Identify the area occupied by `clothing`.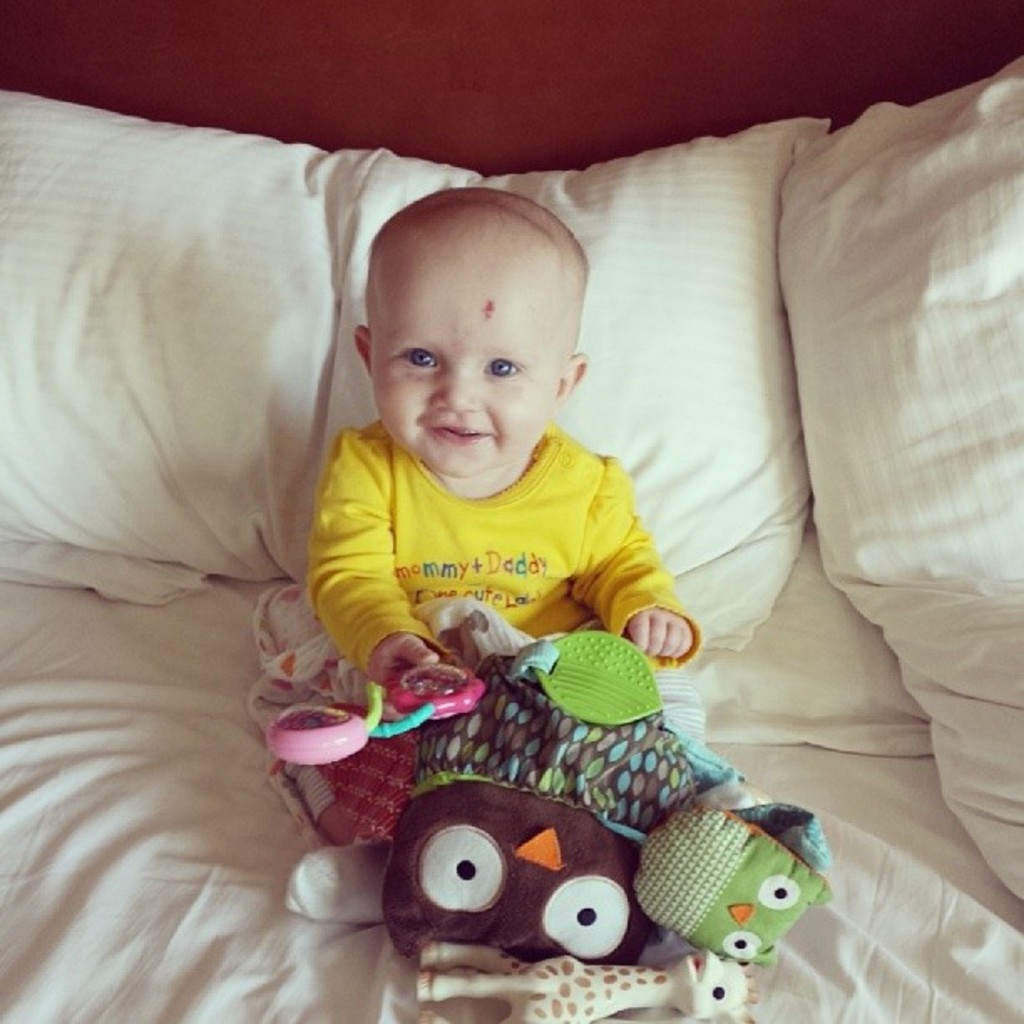
Area: (left=308, top=420, right=701, bottom=681).
